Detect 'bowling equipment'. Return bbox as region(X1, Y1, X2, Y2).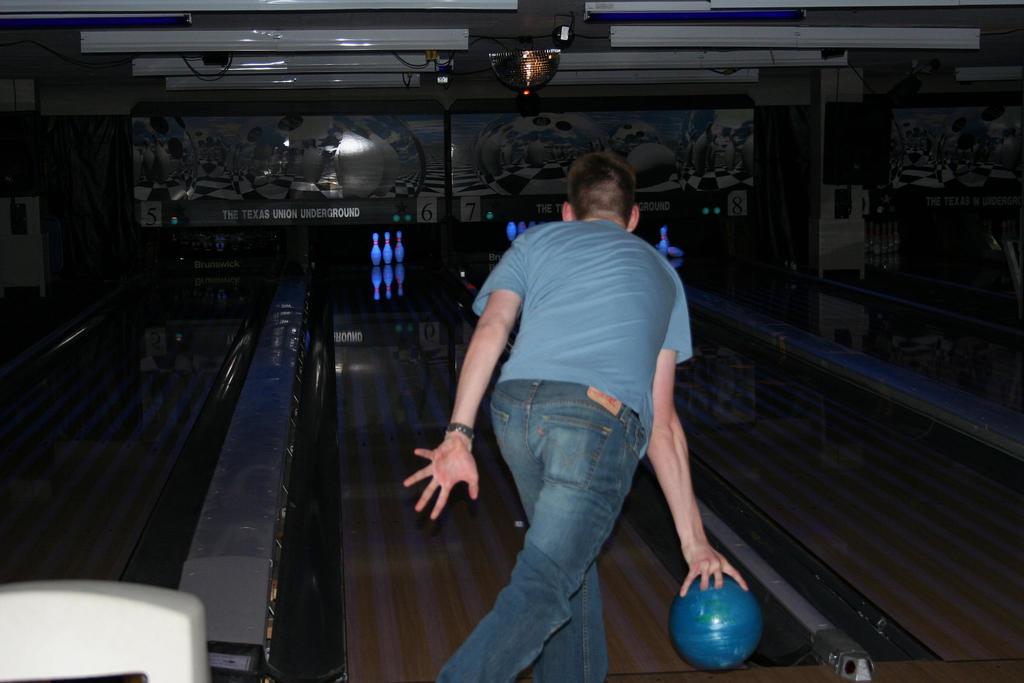
region(393, 226, 408, 263).
